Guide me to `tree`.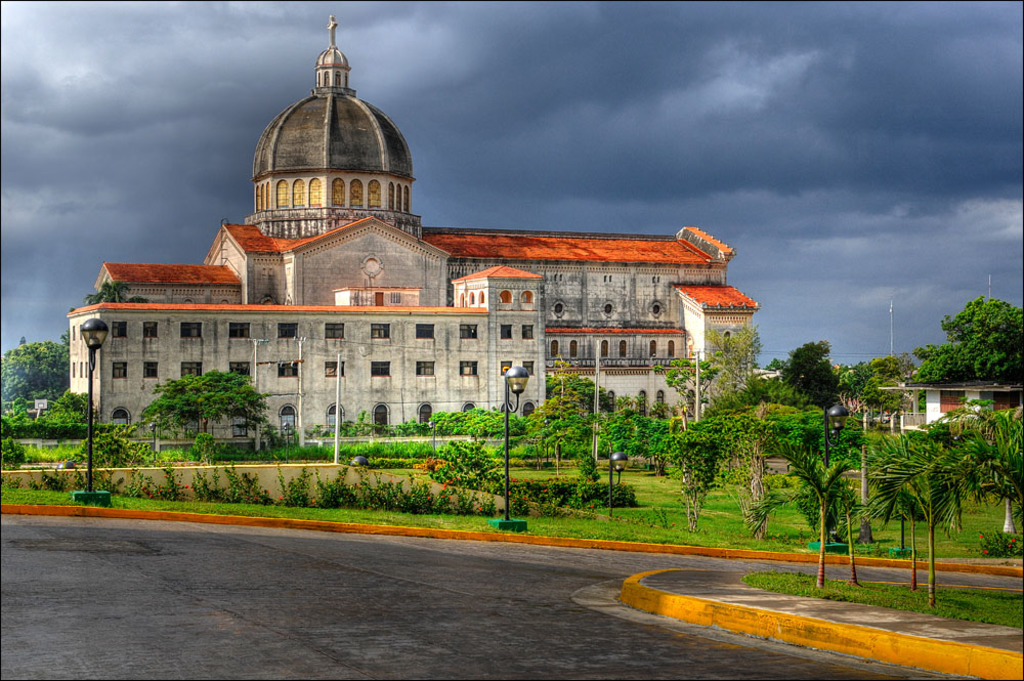
Guidance: detection(0, 326, 73, 413).
